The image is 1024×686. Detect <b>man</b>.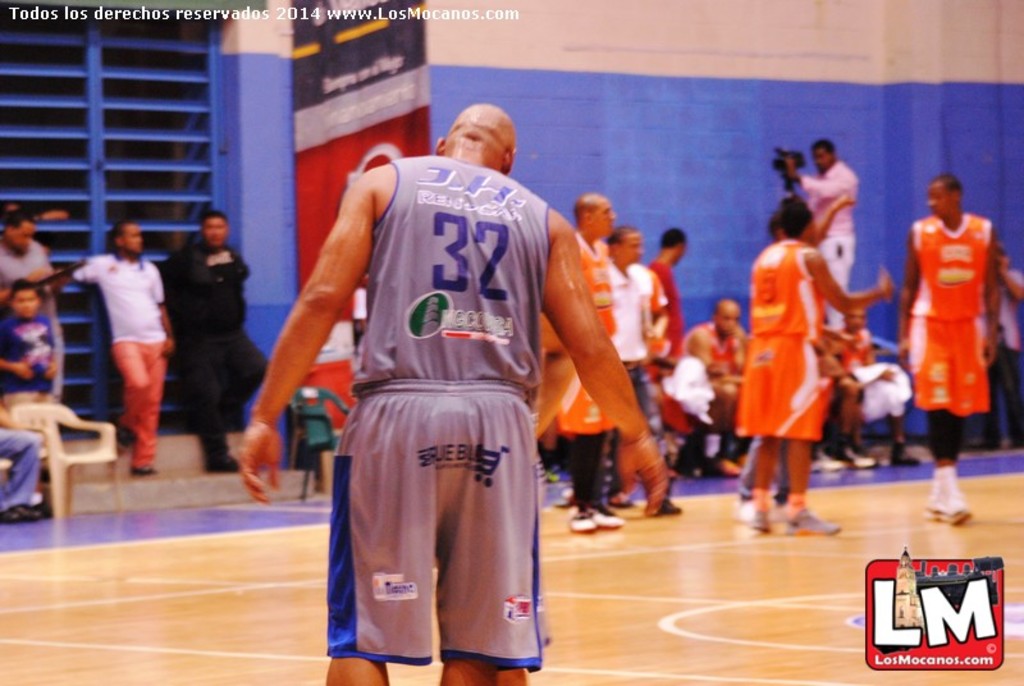
Detection: {"x1": 900, "y1": 179, "x2": 1002, "y2": 521}.
